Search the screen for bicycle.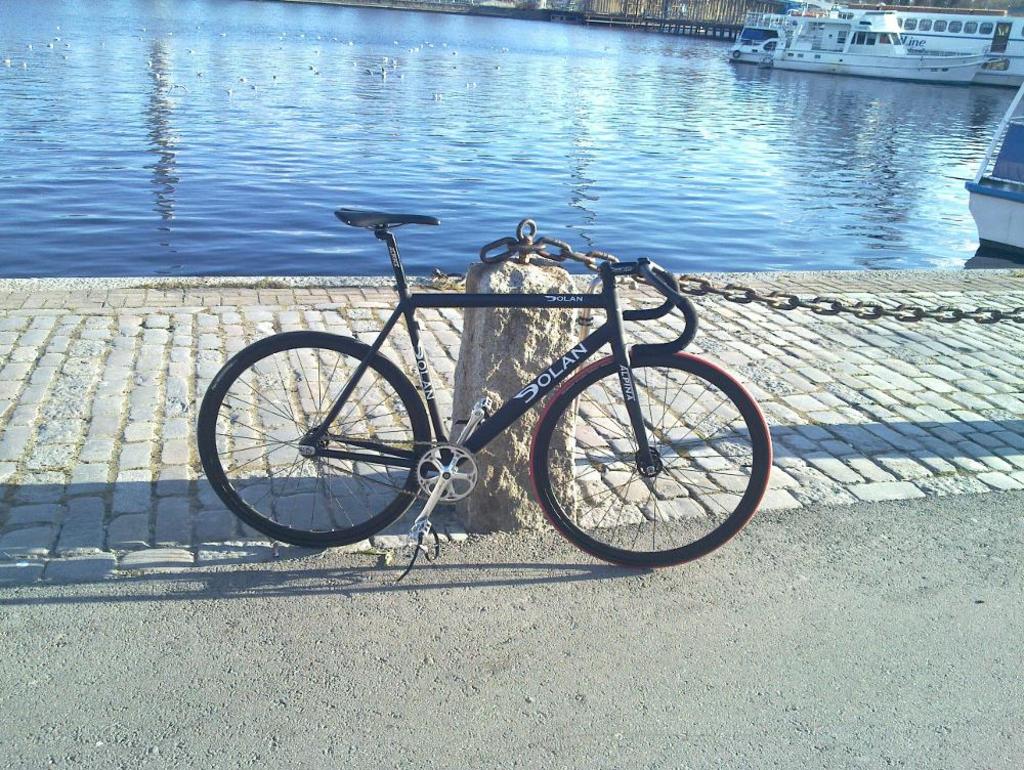
Found at box=[178, 168, 780, 571].
